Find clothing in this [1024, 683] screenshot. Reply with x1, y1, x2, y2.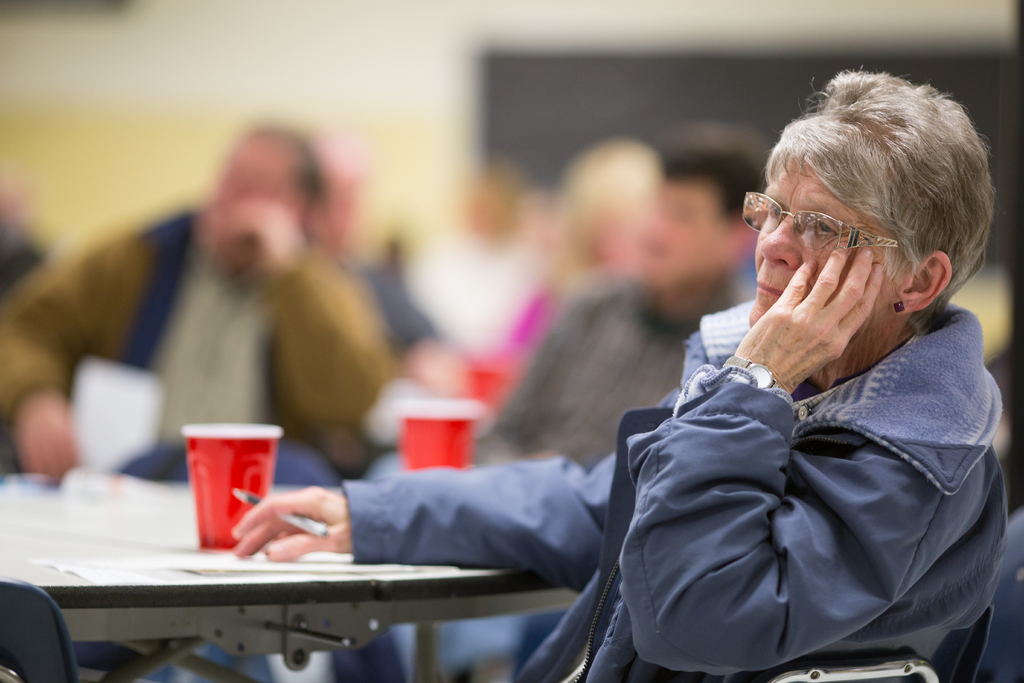
0, 211, 399, 493.
